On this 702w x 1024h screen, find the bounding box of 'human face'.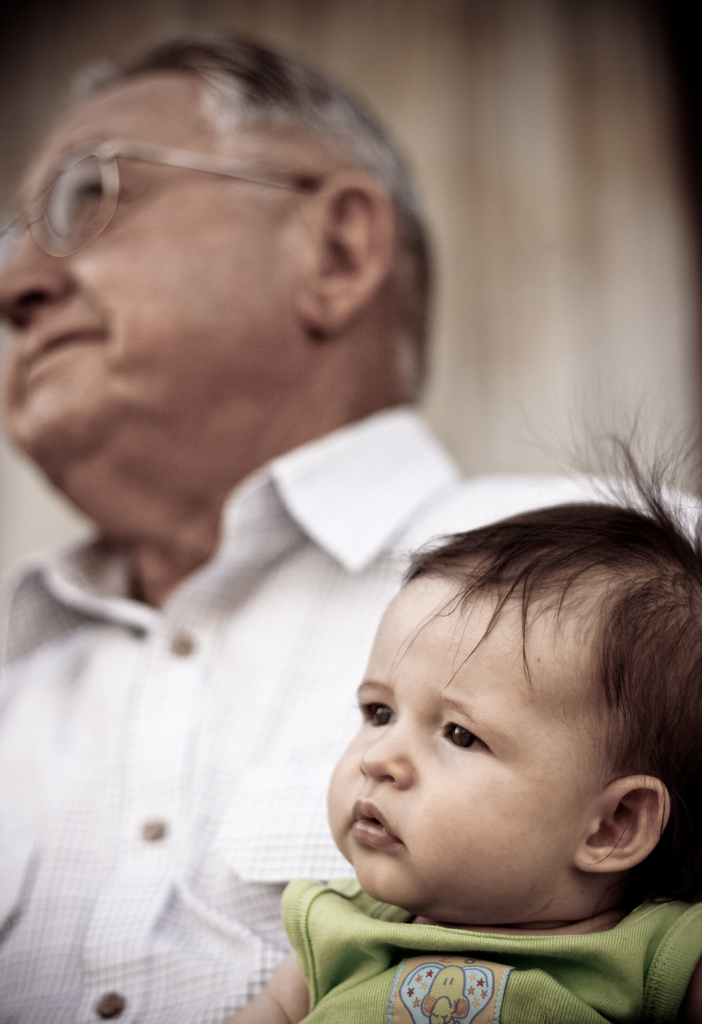
Bounding box: Rect(322, 579, 609, 901).
